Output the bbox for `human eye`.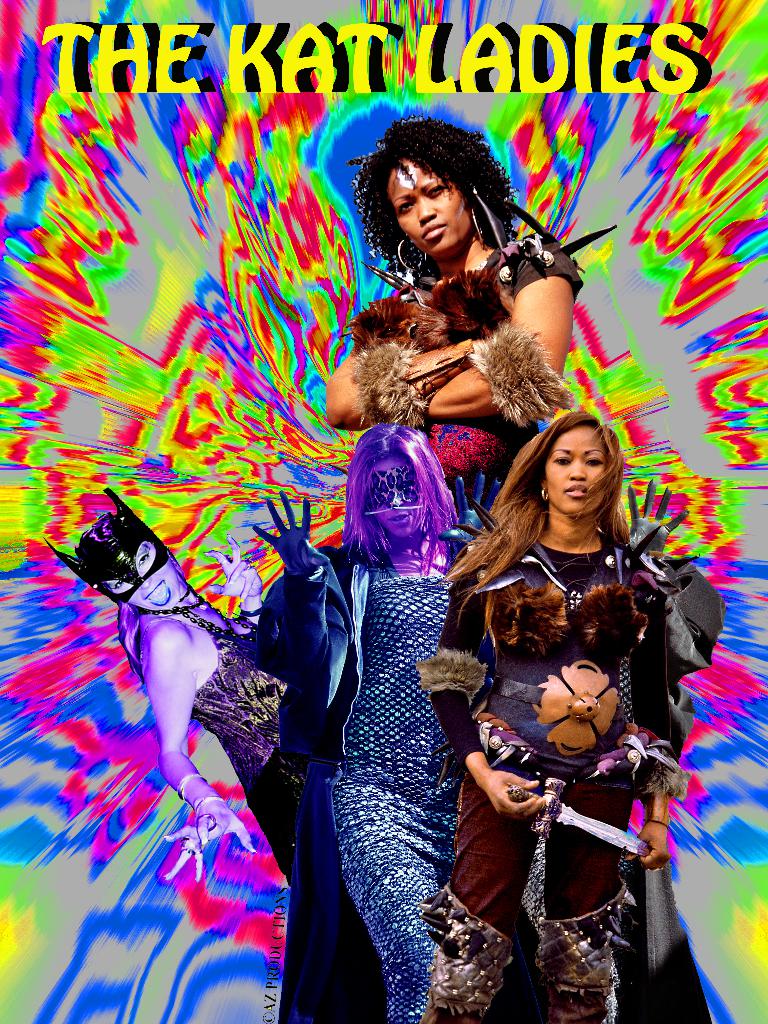
x1=396, y1=196, x2=417, y2=218.
